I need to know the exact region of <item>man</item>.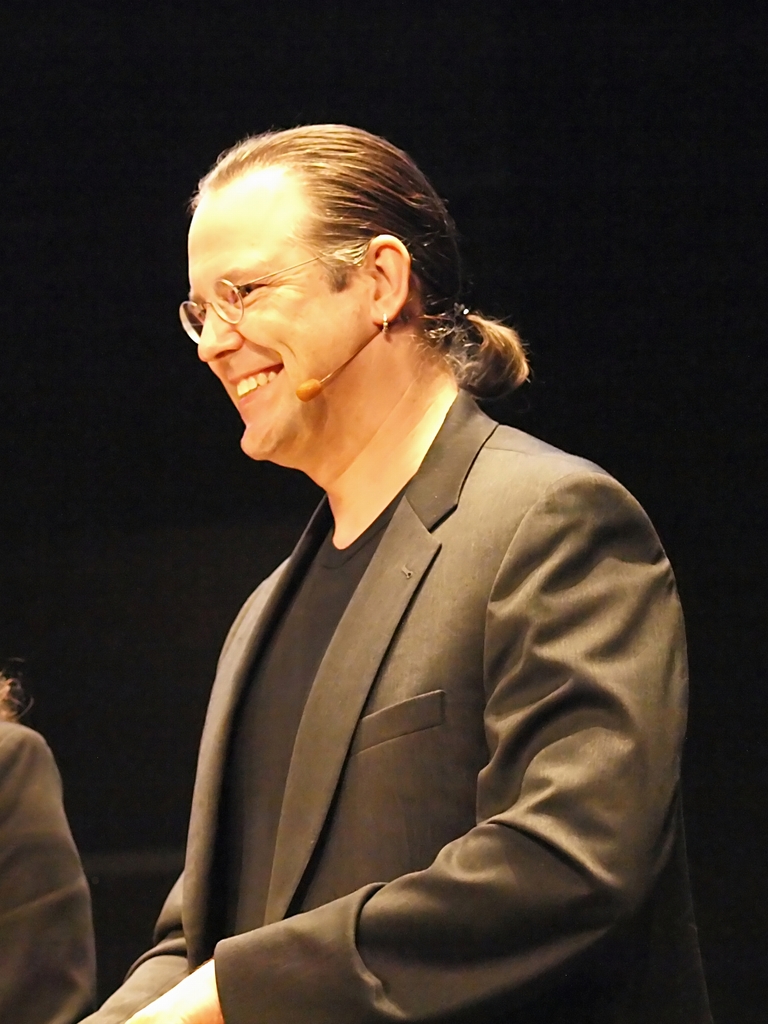
Region: crop(65, 112, 724, 1023).
